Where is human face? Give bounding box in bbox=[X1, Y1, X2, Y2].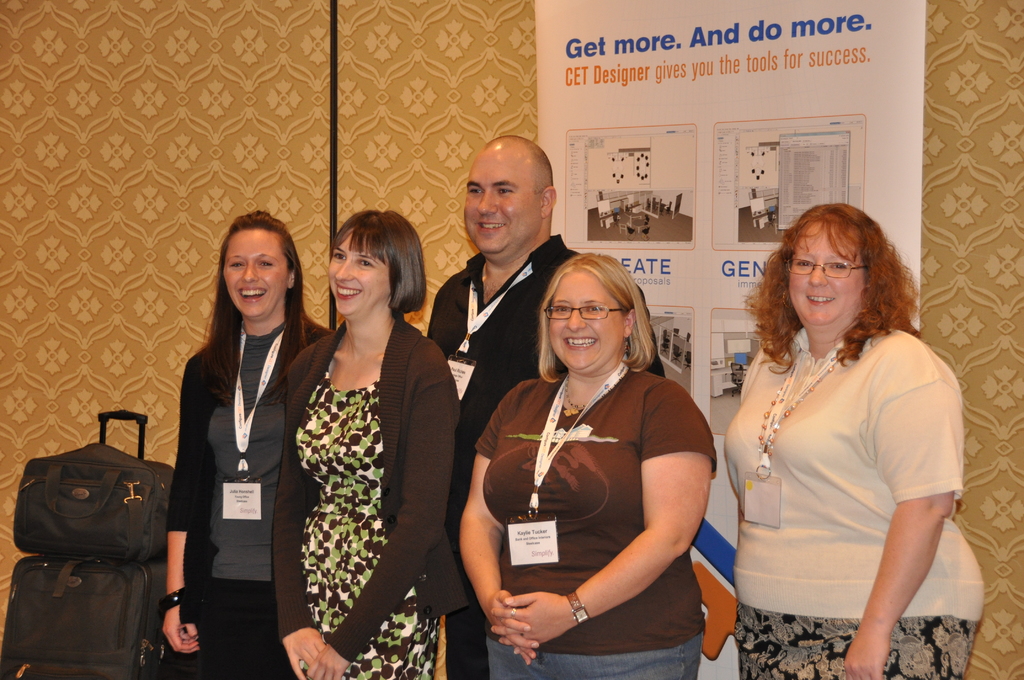
bbox=[224, 233, 289, 320].
